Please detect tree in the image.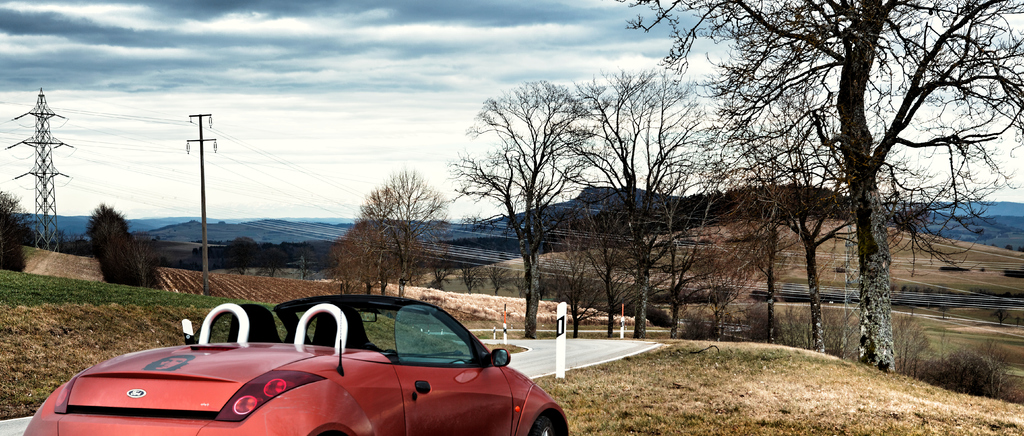
Rect(609, 0, 1023, 374).
